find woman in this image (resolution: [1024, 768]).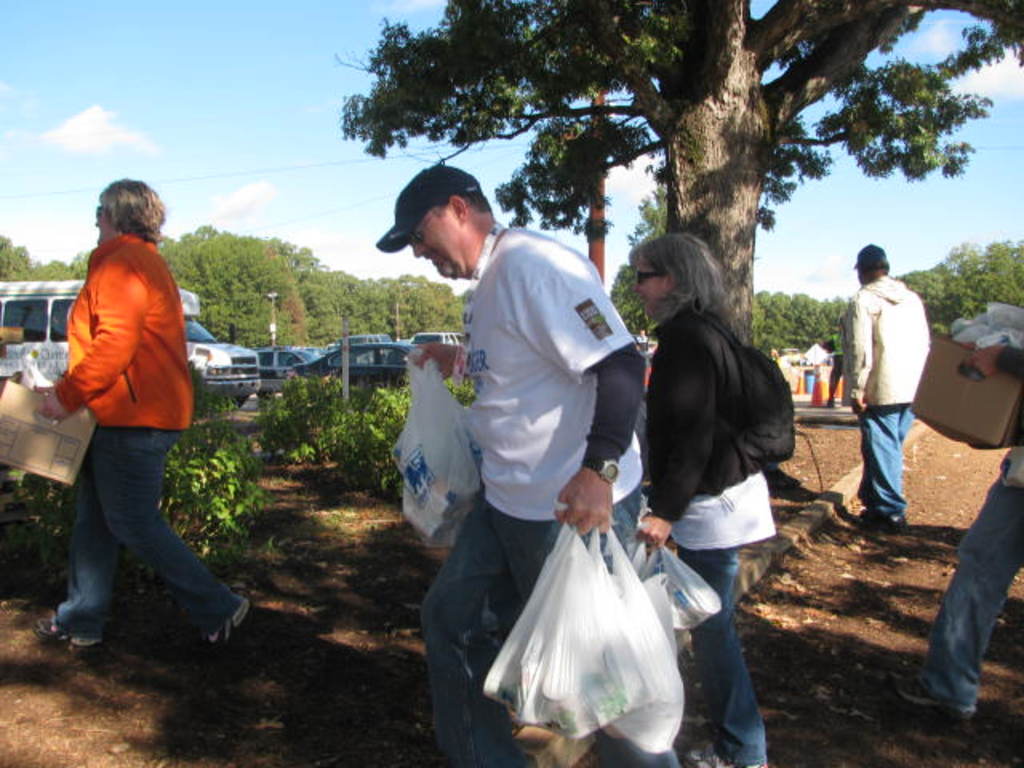
(x1=624, y1=234, x2=813, y2=741).
